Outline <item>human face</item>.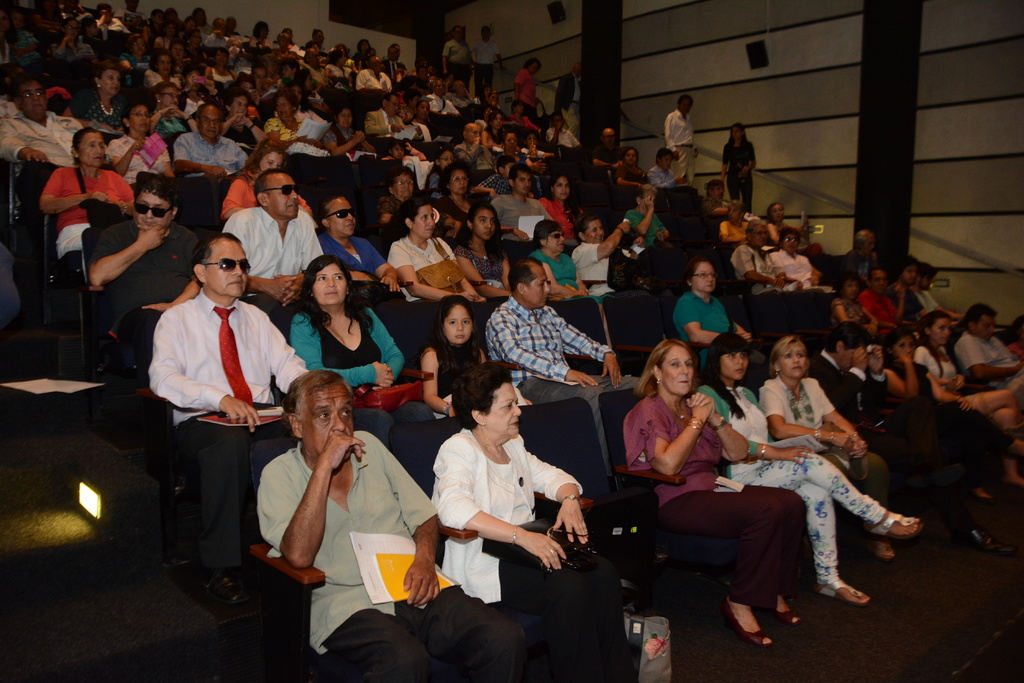
Outline: [929, 312, 954, 348].
